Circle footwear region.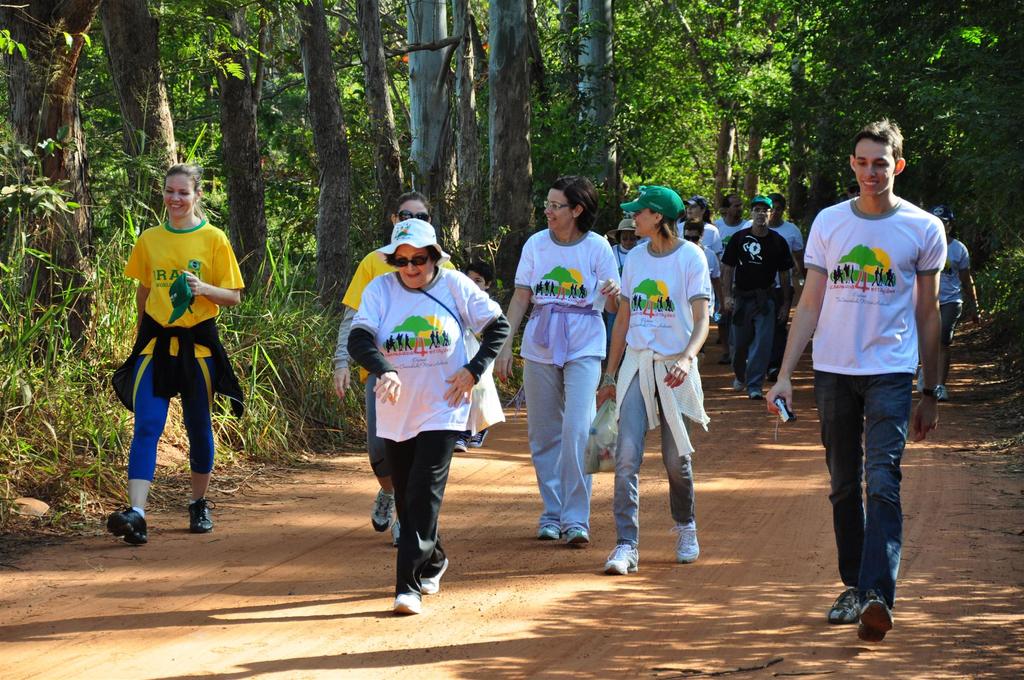
Region: x1=749, y1=391, x2=762, y2=400.
